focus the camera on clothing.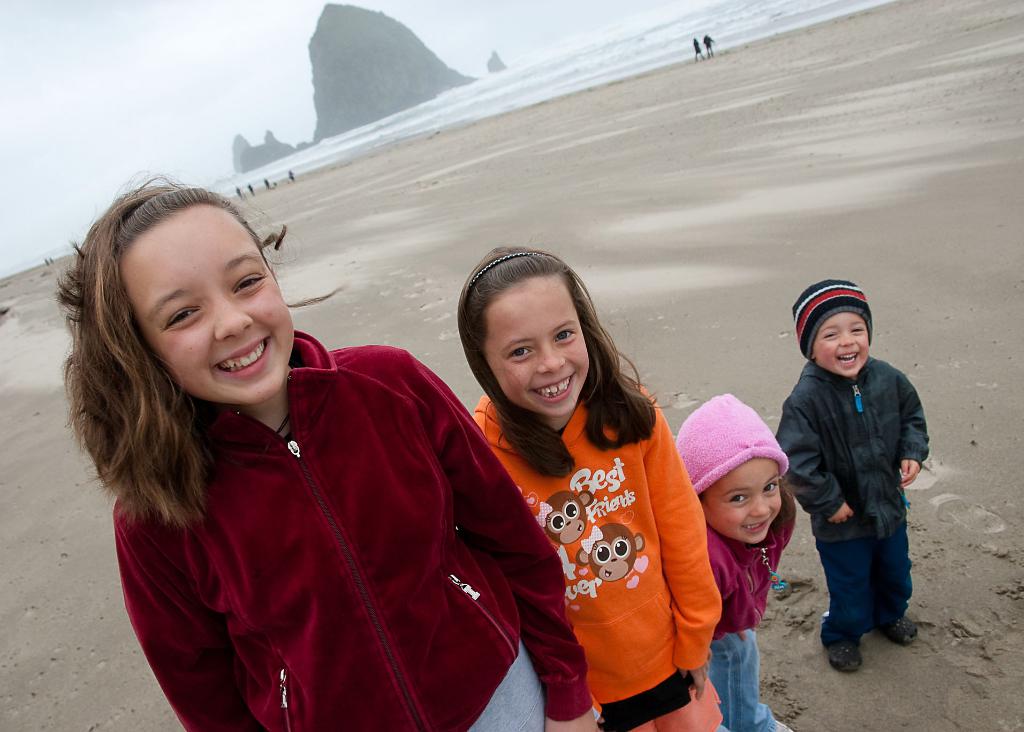
Focus region: [707, 523, 788, 624].
